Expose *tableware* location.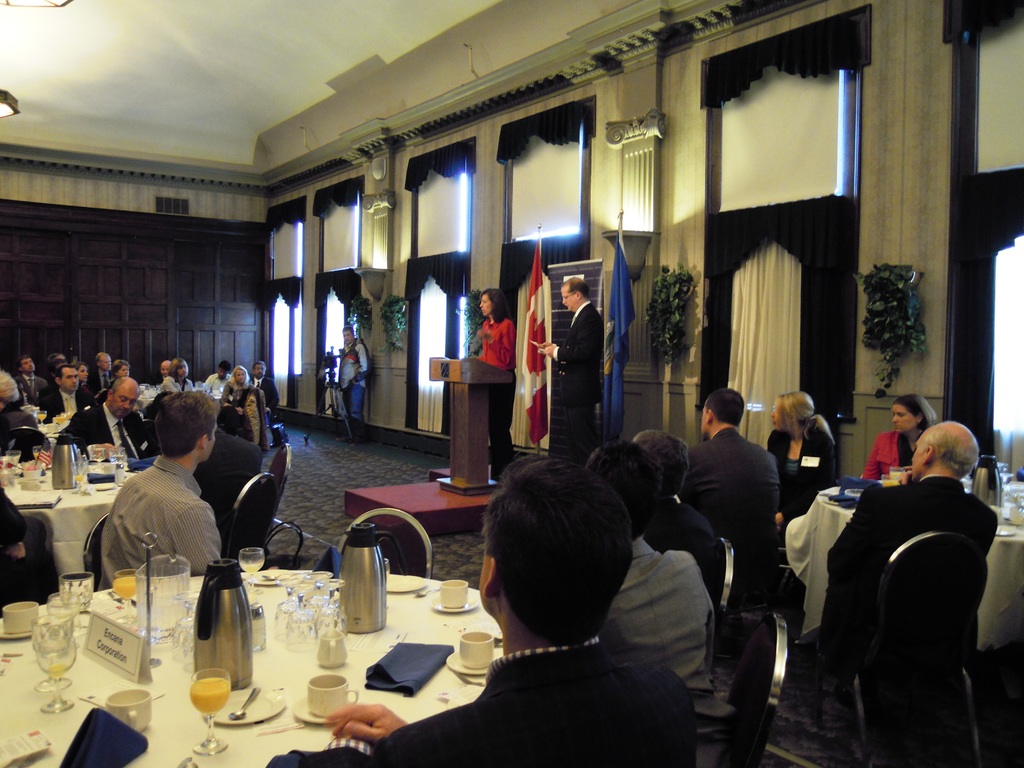
Exposed at bbox=[70, 460, 89, 494].
